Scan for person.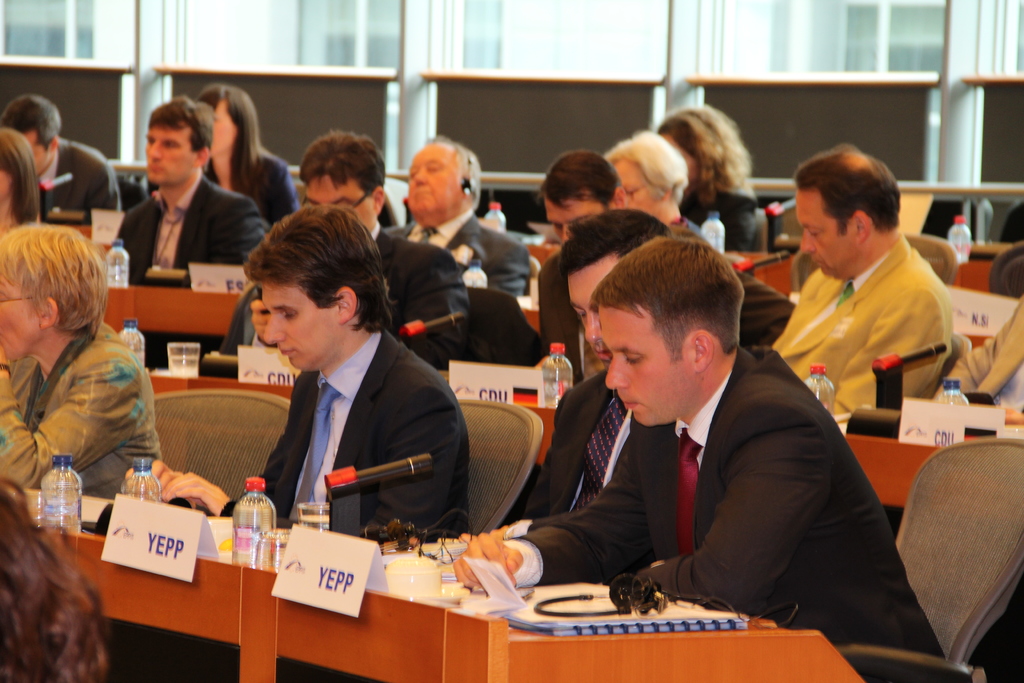
Scan result: region(589, 135, 715, 245).
